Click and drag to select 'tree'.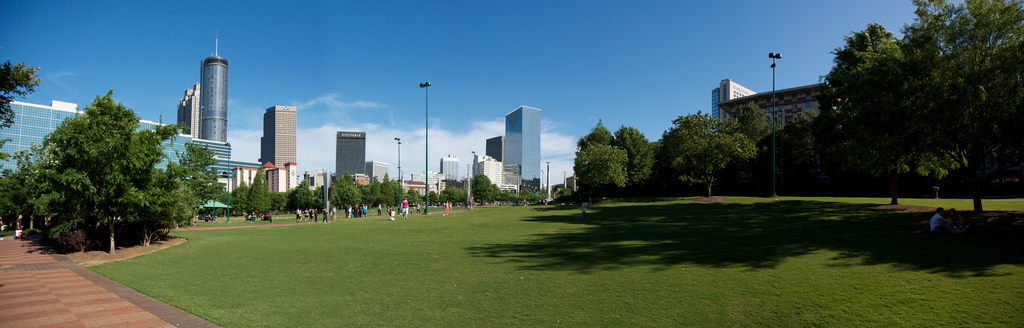
Selection: bbox(22, 77, 179, 262).
